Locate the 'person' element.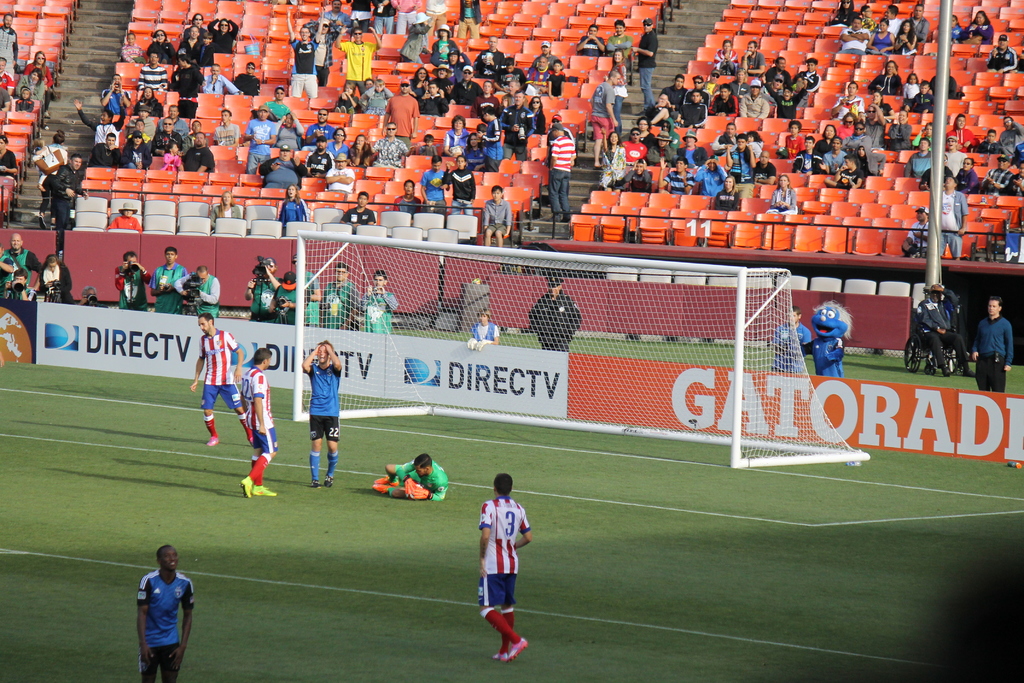
Element bbox: [left=187, top=310, right=255, bottom=445].
